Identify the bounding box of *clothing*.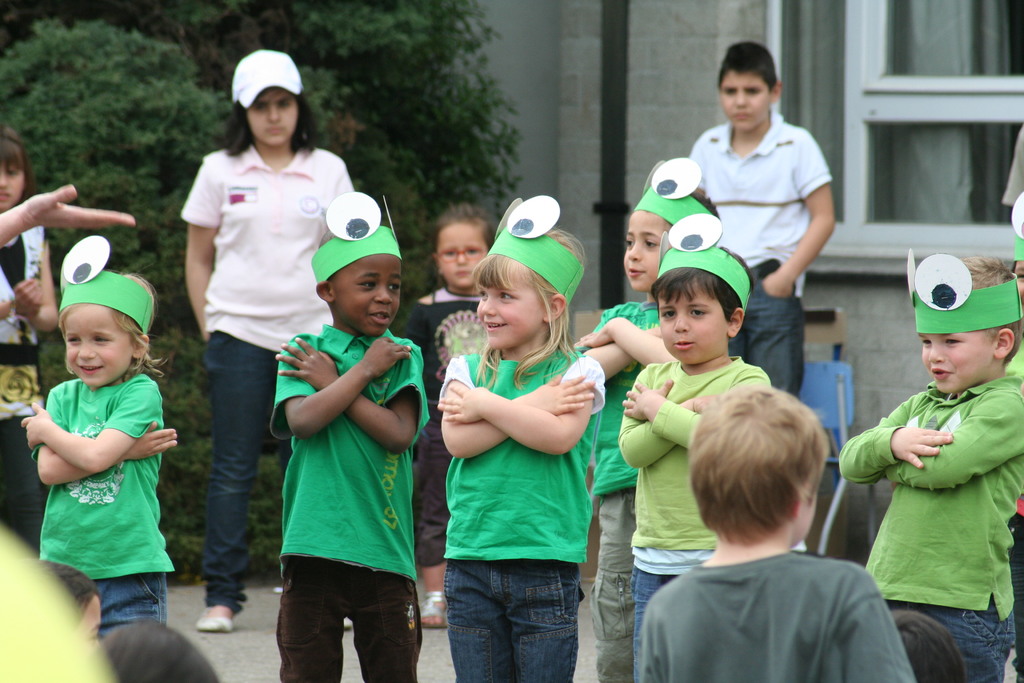
bbox=[589, 489, 632, 682].
